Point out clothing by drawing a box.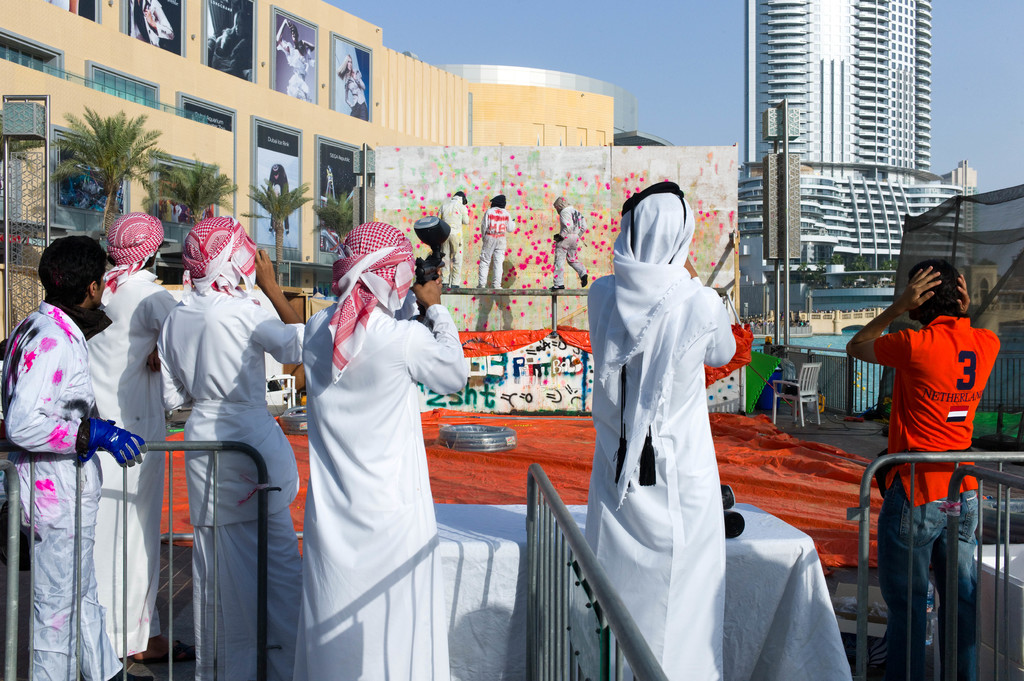
(left=292, top=288, right=467, bottom=680).
